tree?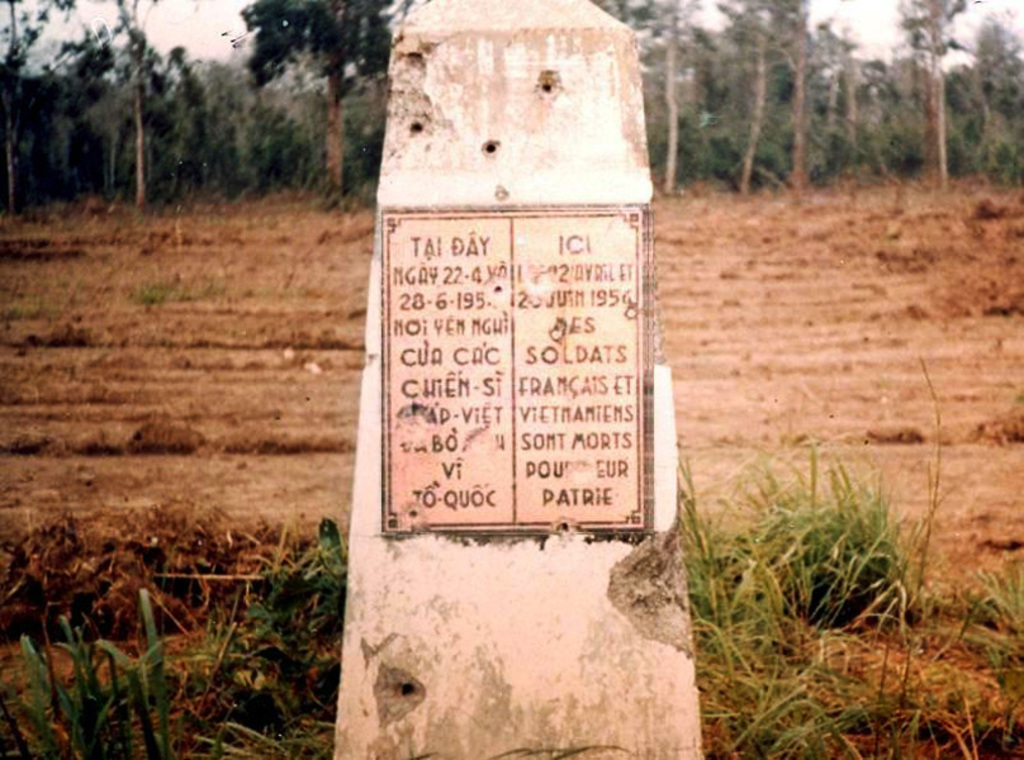
box(934, 27, 1023, 128)
